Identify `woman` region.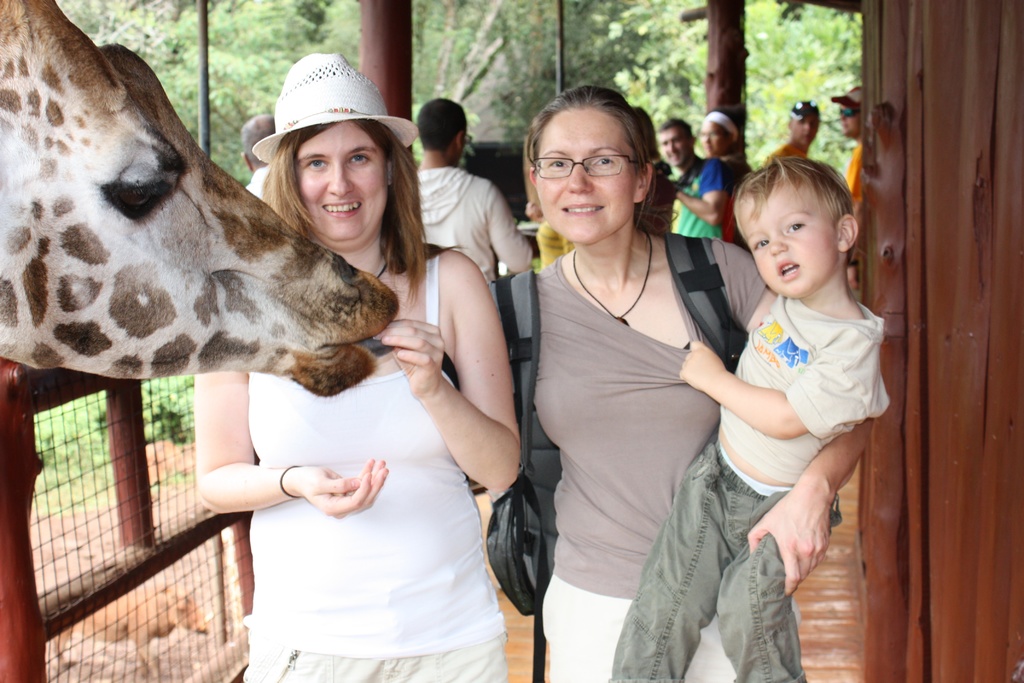
Region: bbox=(511, 92, 854, 682).
